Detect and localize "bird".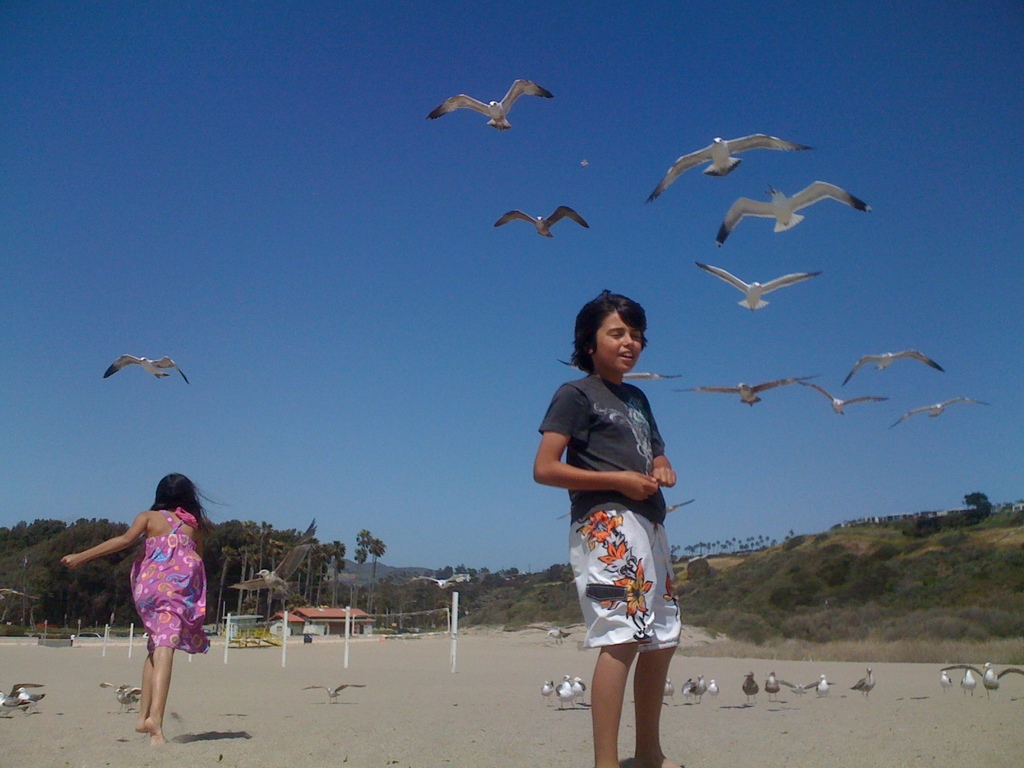
Localized at l=659, t=676, r=675, b=698.
